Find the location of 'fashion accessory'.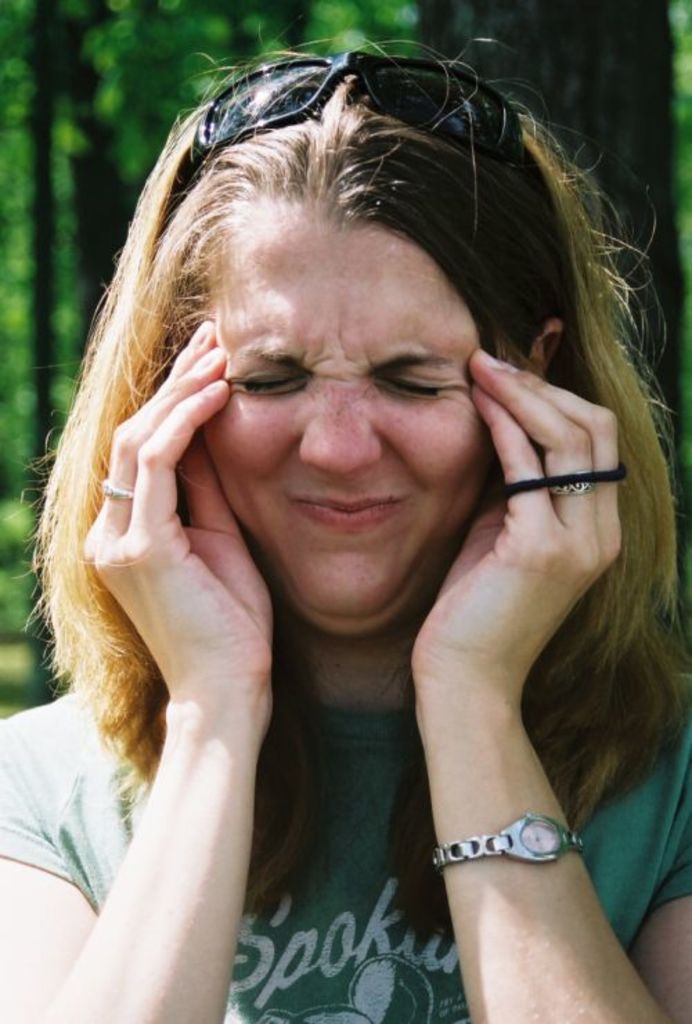
Location: (left=552, top=475, right=595, bottom=506).
